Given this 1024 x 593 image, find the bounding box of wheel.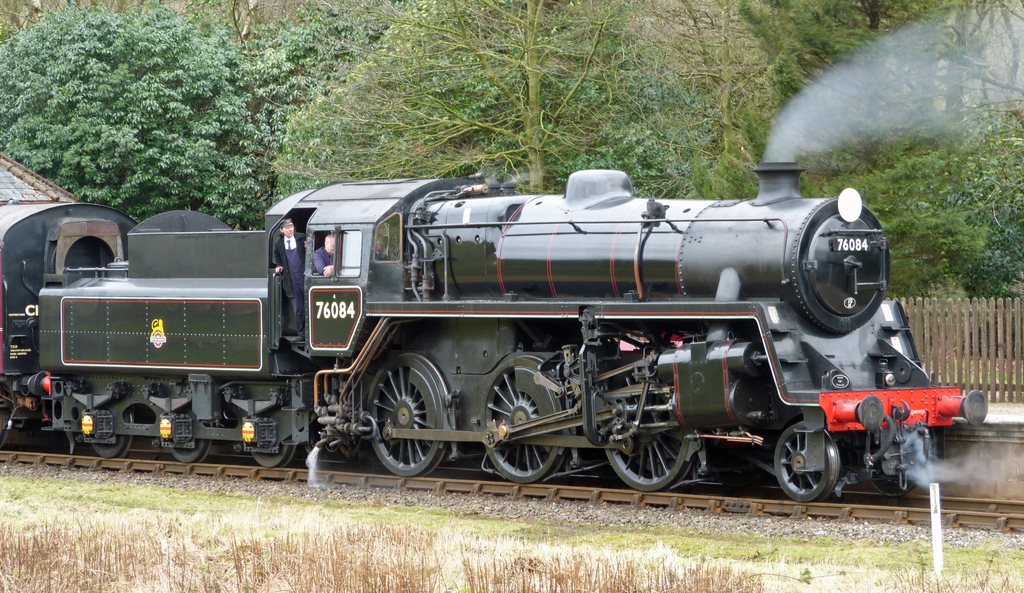
[x1=775, y1=413, x2=834, y2=503].
